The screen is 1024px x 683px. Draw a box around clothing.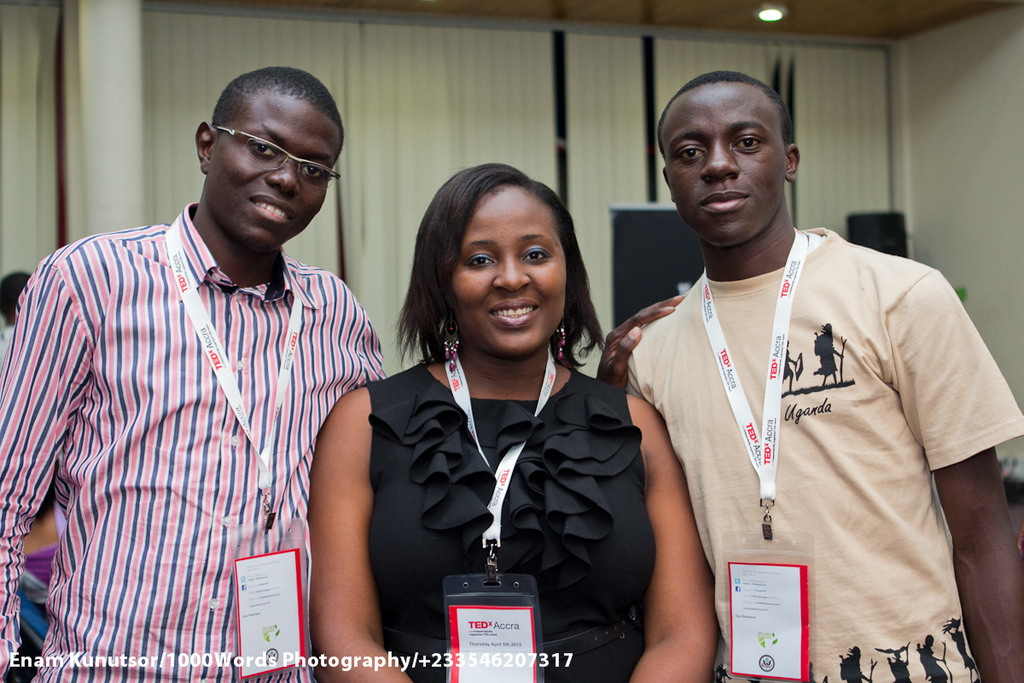
0,199,387,682.
